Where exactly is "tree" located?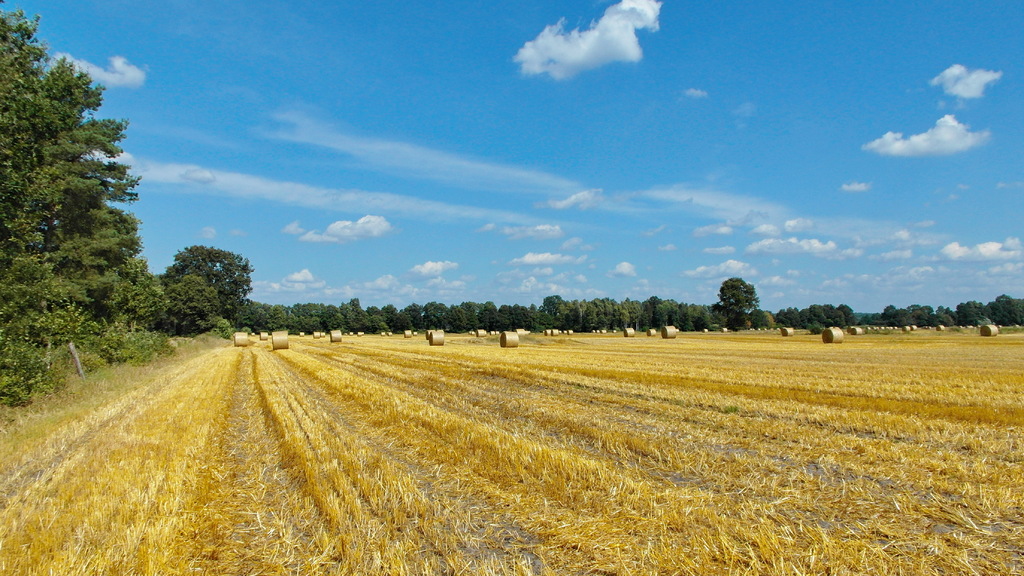
Its bounding box is <box>0,0,170,406</box>.
